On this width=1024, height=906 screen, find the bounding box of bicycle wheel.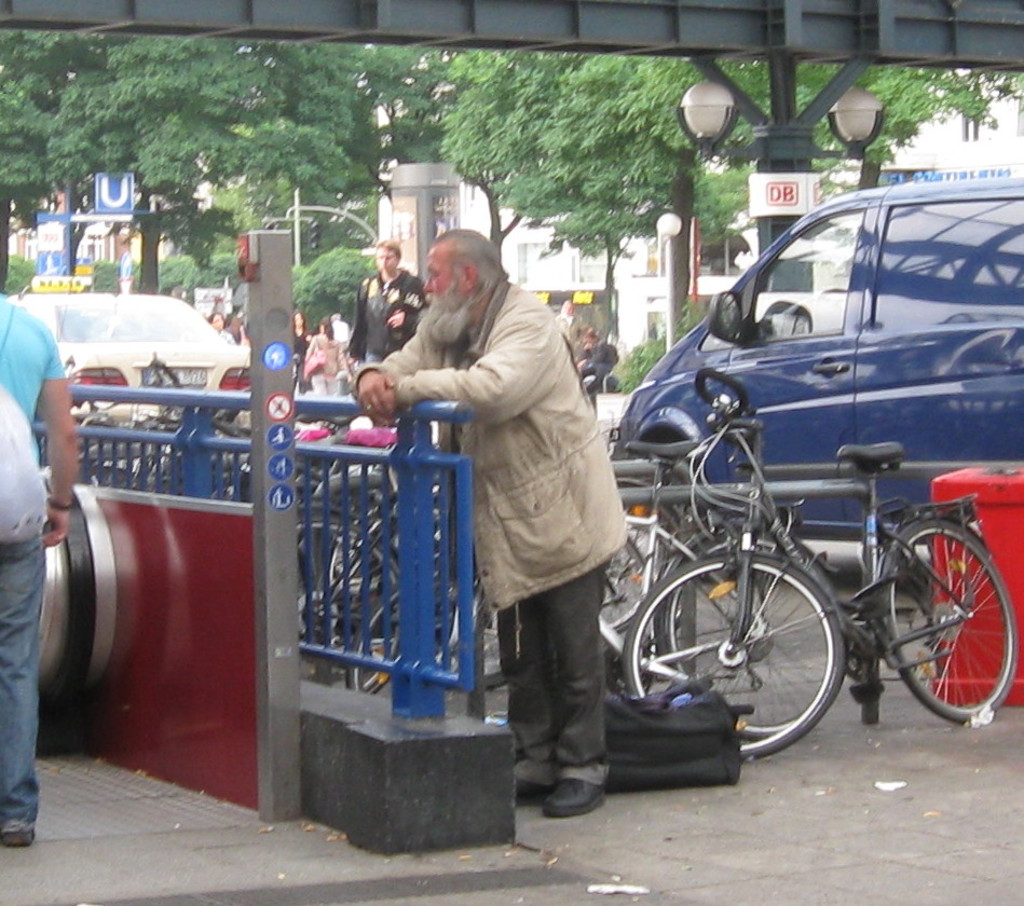
Bounding box: (left=603, top=533, right=651, bottom=637).
